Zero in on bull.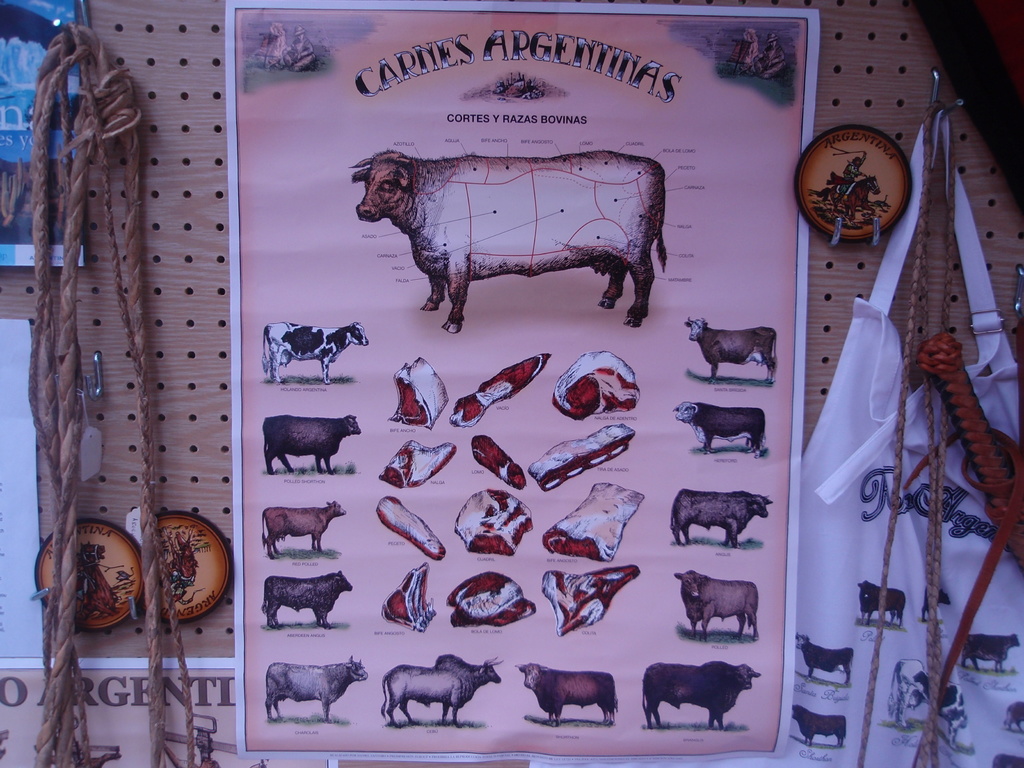
Zeroed in: bbox=(923, 580, 953, 625).
